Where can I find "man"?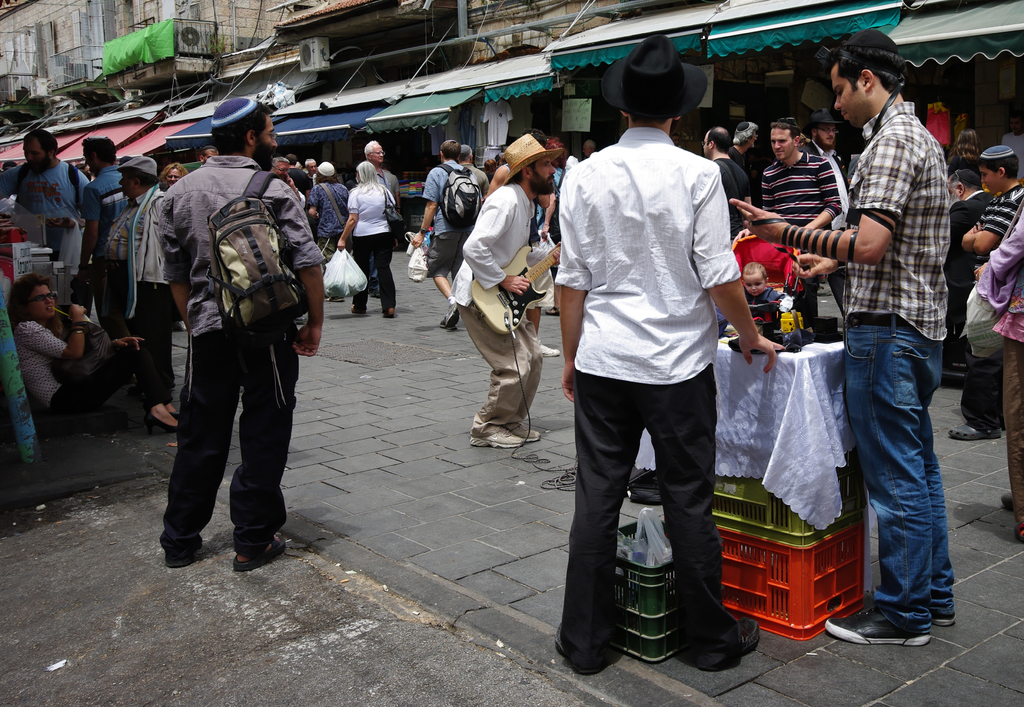
You can find it at <bbox>757, 117, 845, 330</bbox>.
